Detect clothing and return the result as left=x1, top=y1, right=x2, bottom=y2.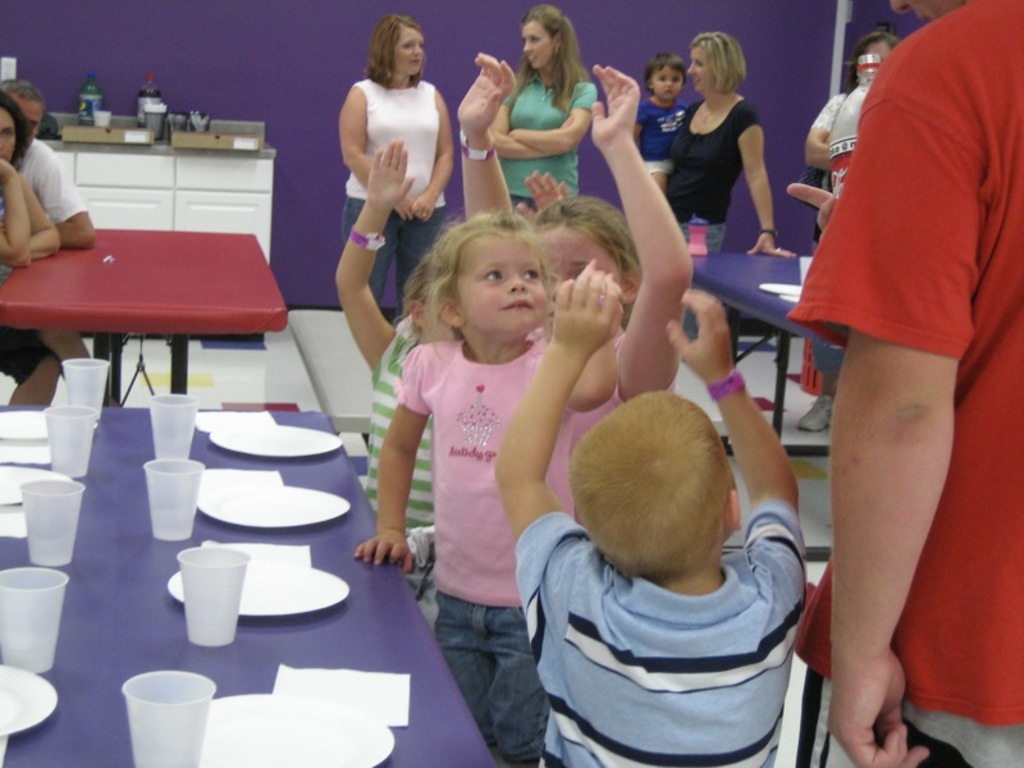
left=805, top=92, right=852, bottom=131.
